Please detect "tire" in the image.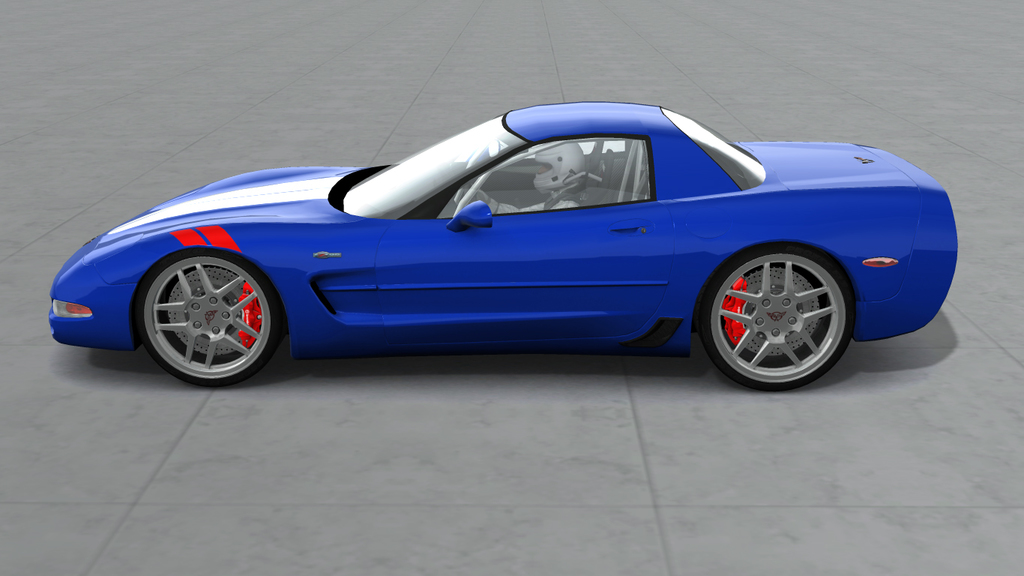
left=129, top=233, right=268, bottom=380.
